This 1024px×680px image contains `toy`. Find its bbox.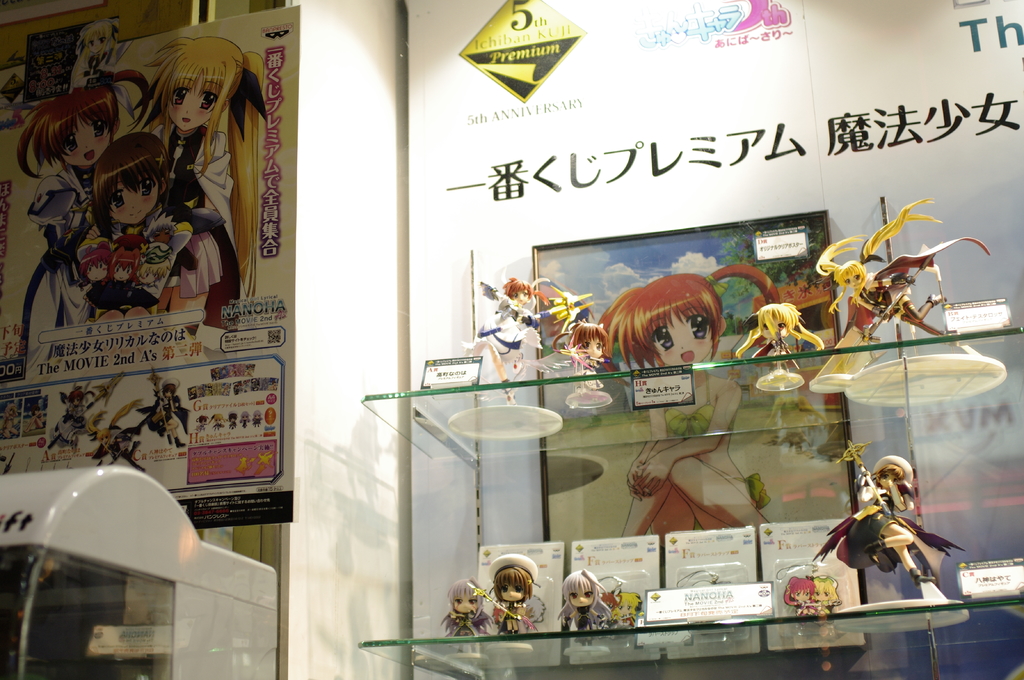
region(832, 445, 970, 619).
